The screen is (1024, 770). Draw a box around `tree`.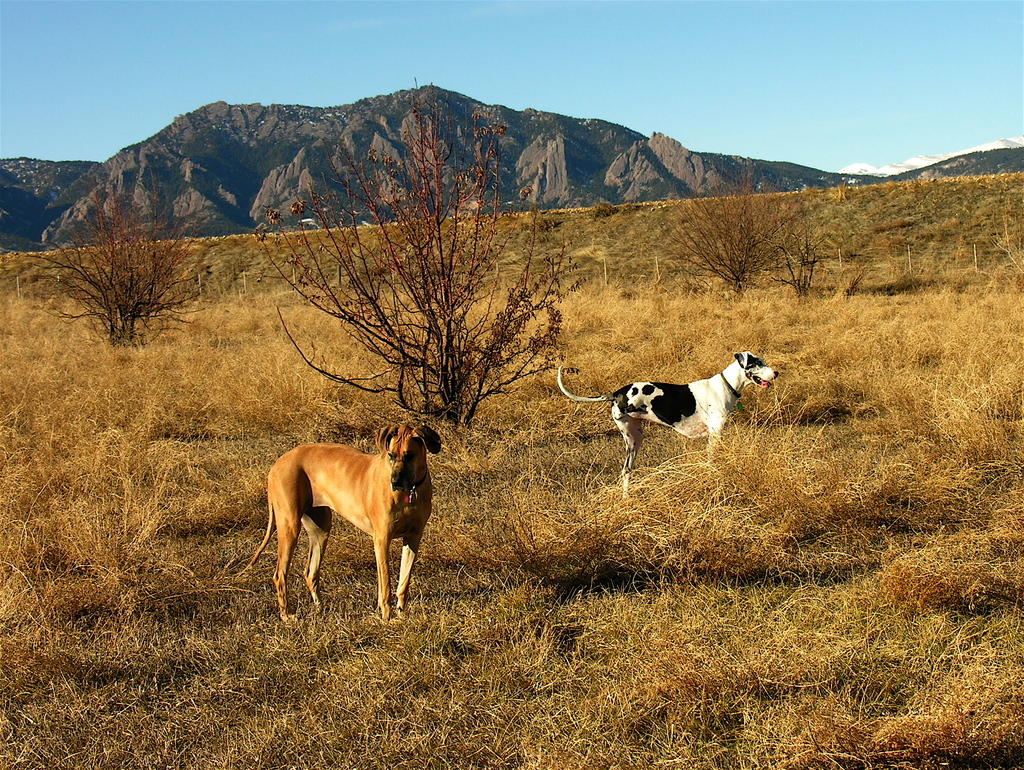
box(262, 69, 573, 454).
